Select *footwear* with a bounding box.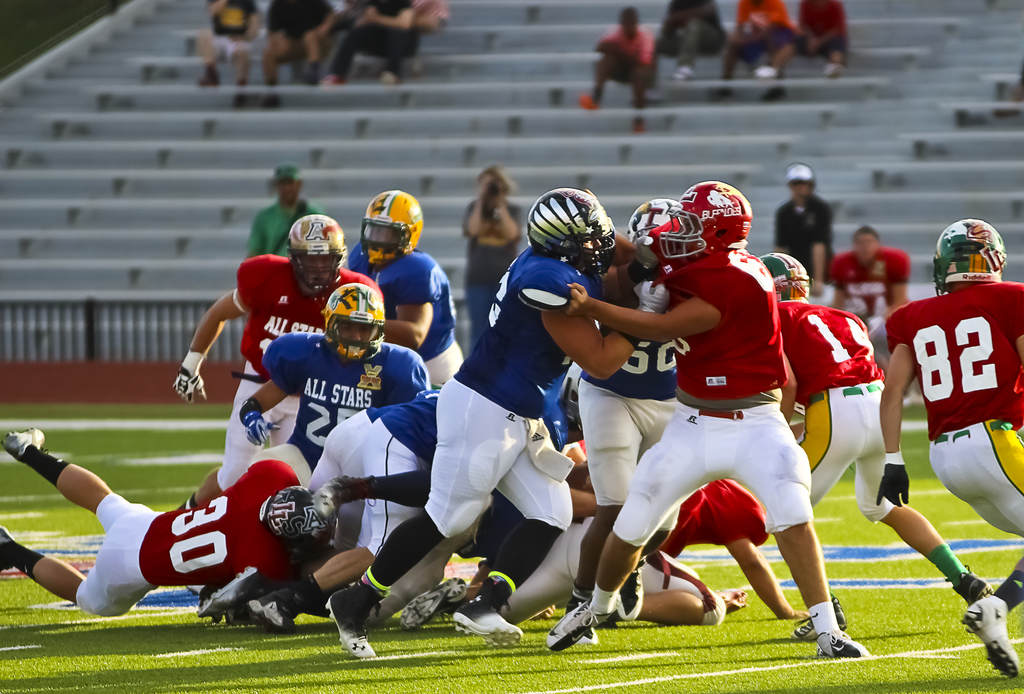
detection(666, 65, 696, 79).
